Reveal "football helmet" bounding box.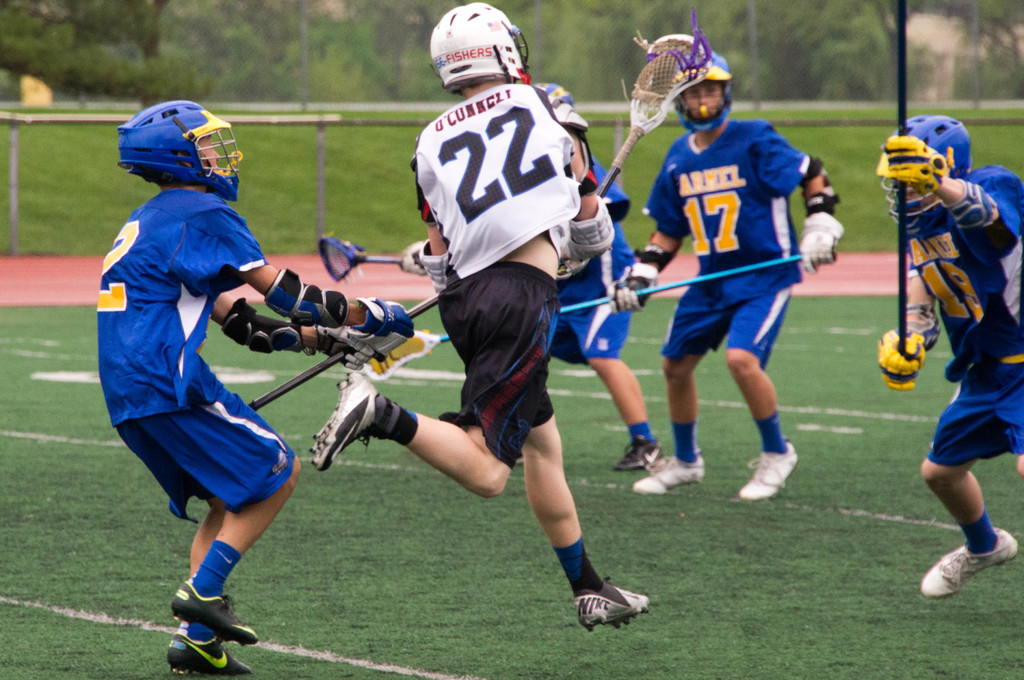
Revealed: [x1=523, y1=81, x2=578, y2=114].
